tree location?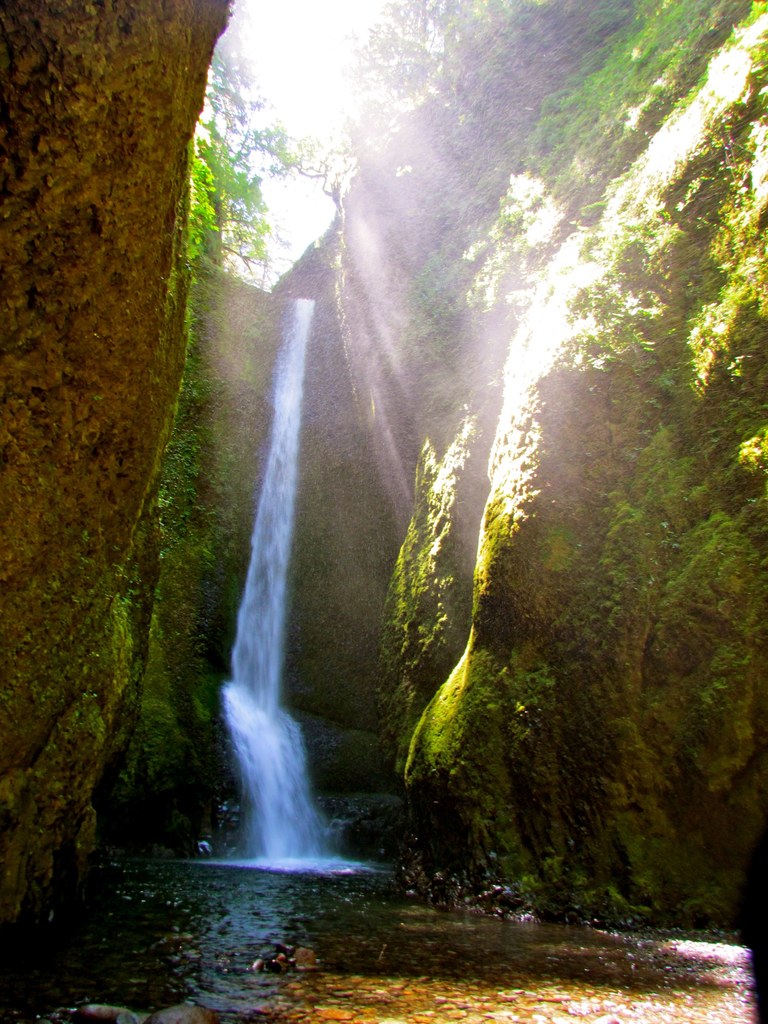
{"left": 347, "top": 0, "right": 495, "bottom": 130}
